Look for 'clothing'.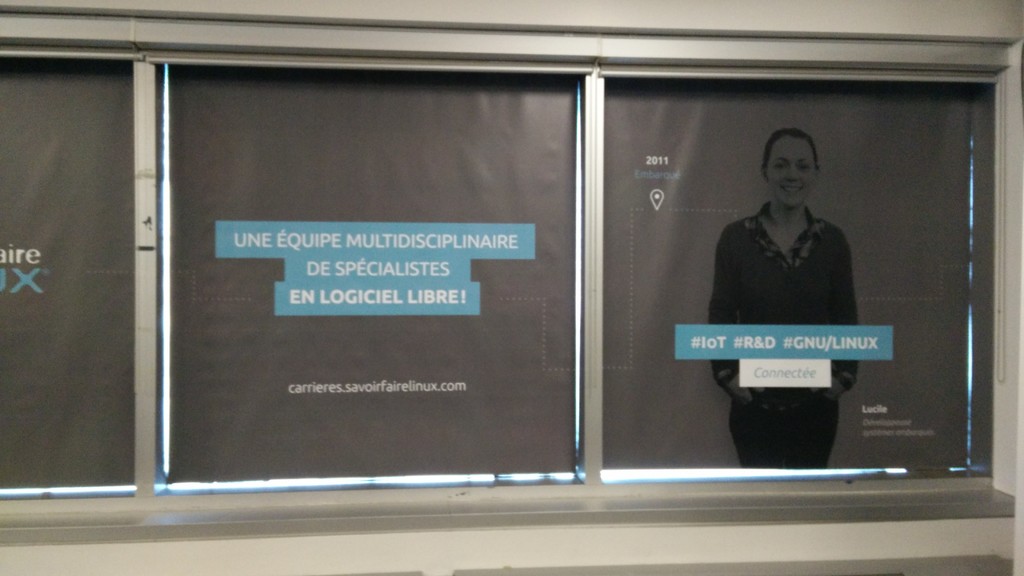
Found: BBox(711, 202, 859, 470).
